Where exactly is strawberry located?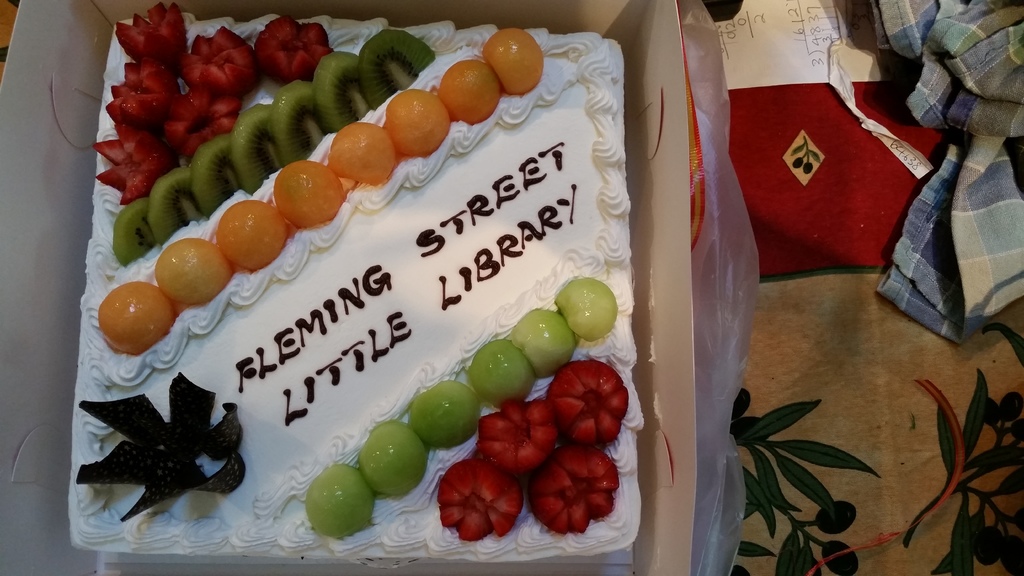
Its bounding box is rect(112, 4, 187, 68).
